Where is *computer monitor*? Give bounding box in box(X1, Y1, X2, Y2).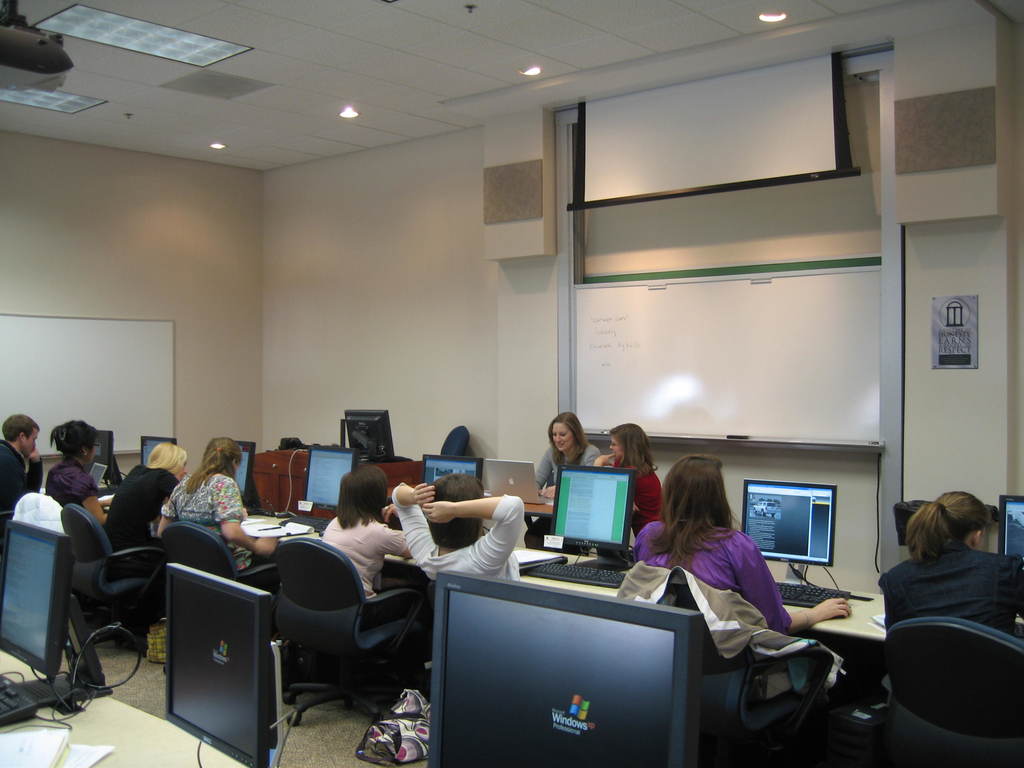
box(149, 572, 279, 756).
